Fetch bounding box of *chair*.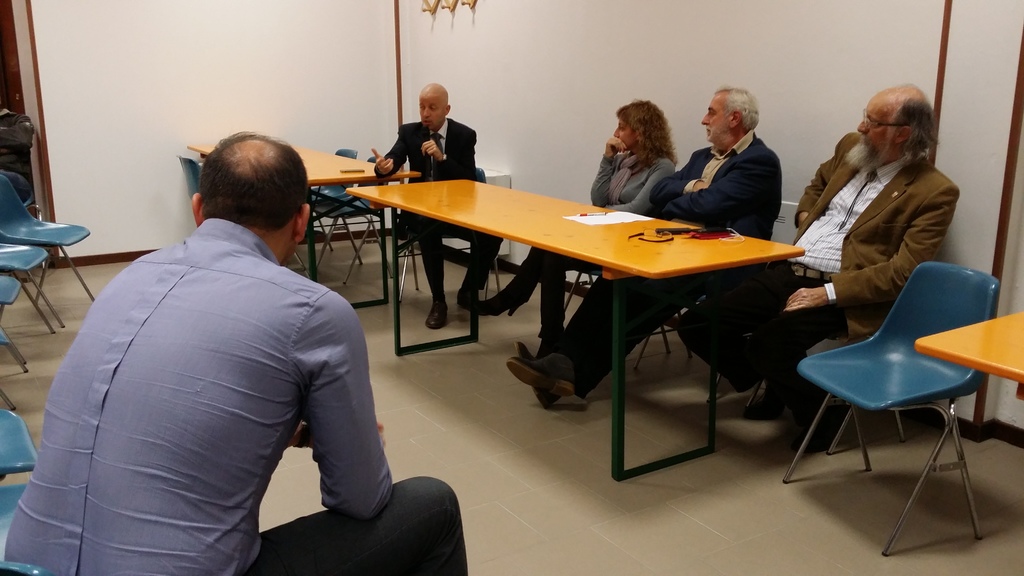
Bbox: l=178, t=158, r=202, b=198.
